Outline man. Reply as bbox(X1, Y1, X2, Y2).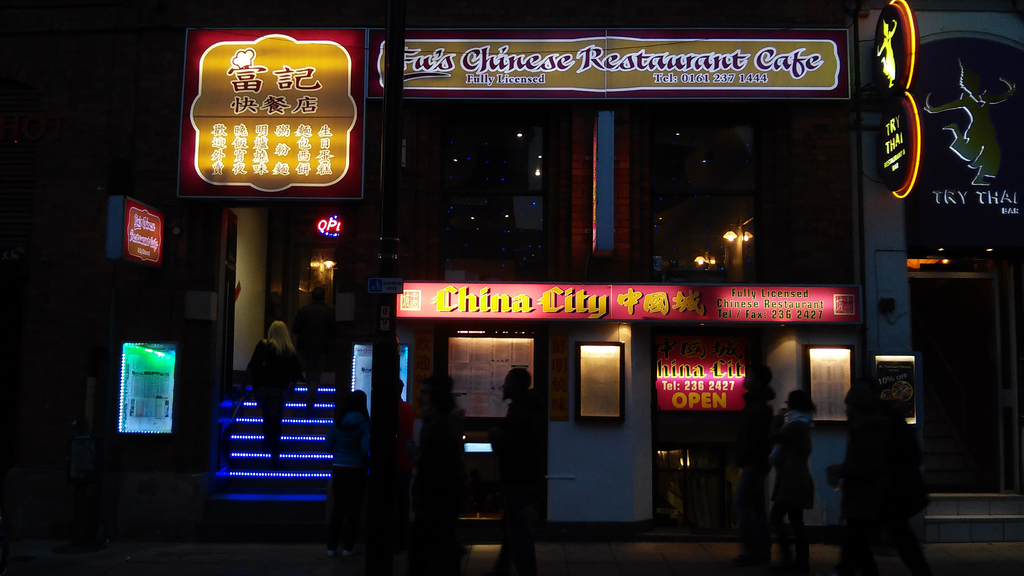
bbox(290, 278, 337, 413).
